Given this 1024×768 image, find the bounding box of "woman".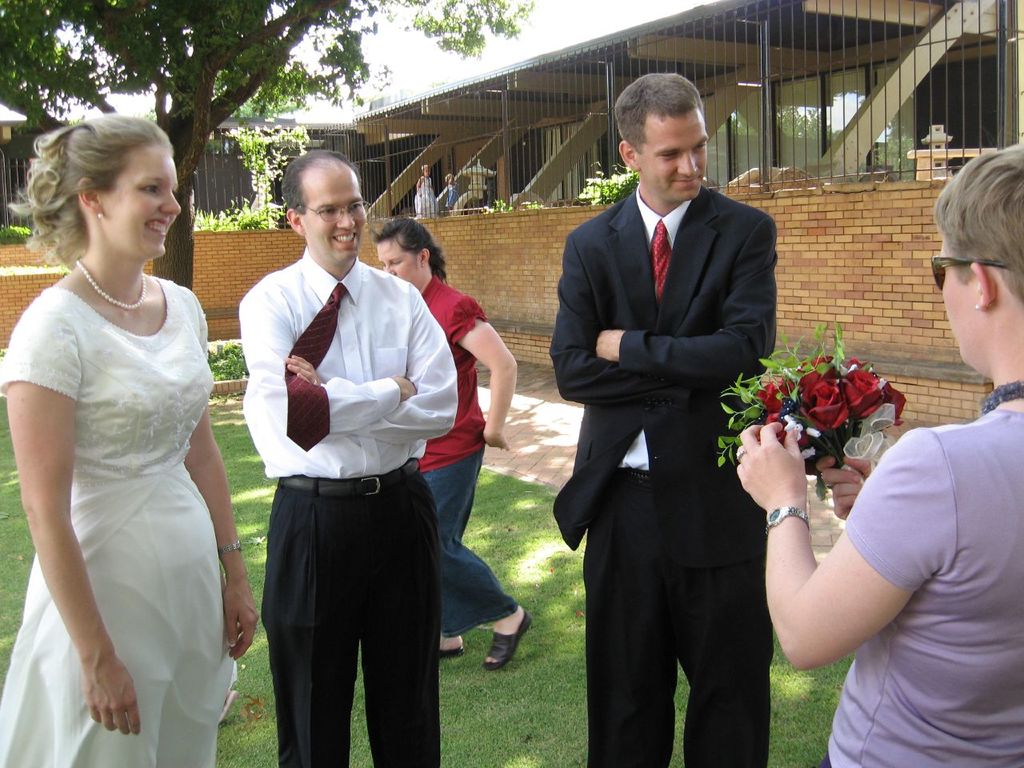
{"x1": 732, "y1": 148, "x2": 1023, "y2": 767}.
